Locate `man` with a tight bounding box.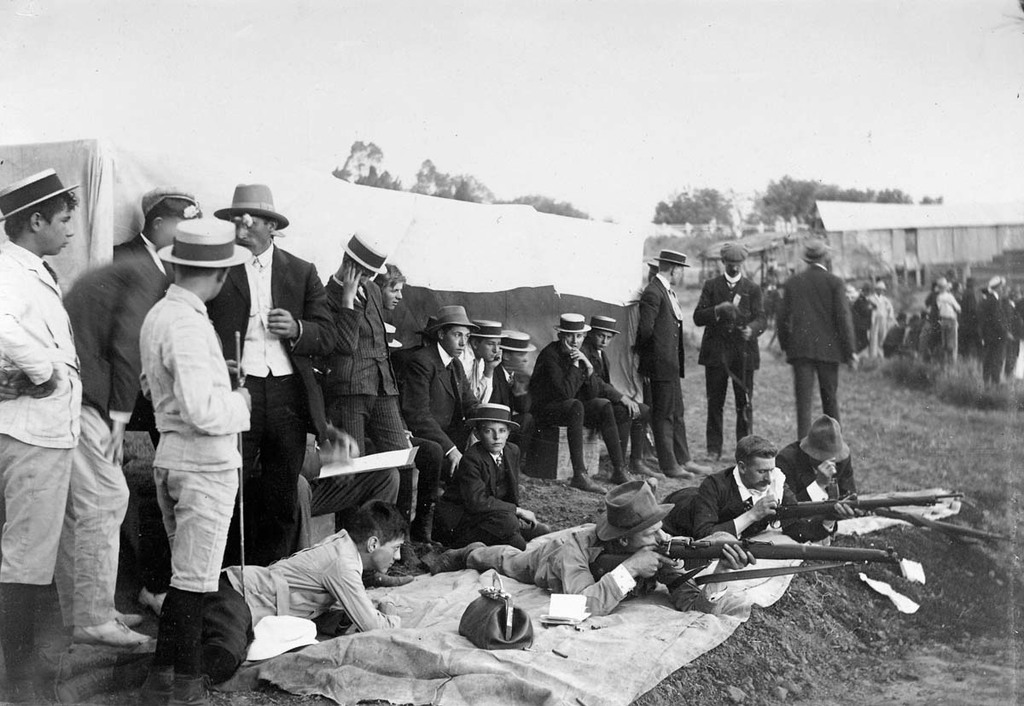
left=625, top=249, right=711, bottom=477.
